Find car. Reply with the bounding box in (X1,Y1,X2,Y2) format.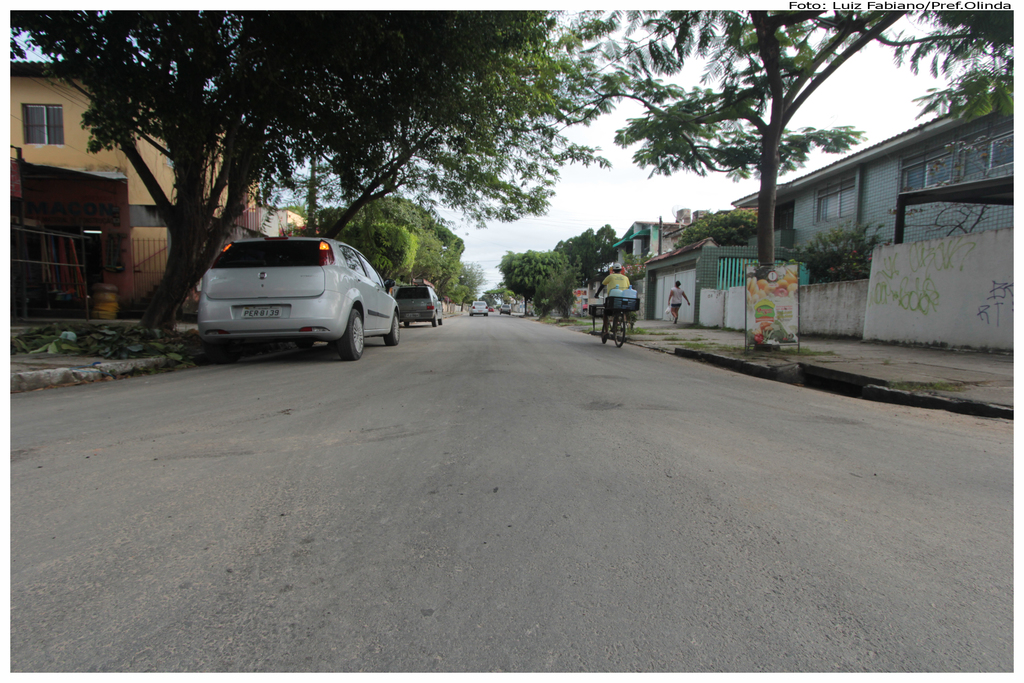
(502,302,511,317).
